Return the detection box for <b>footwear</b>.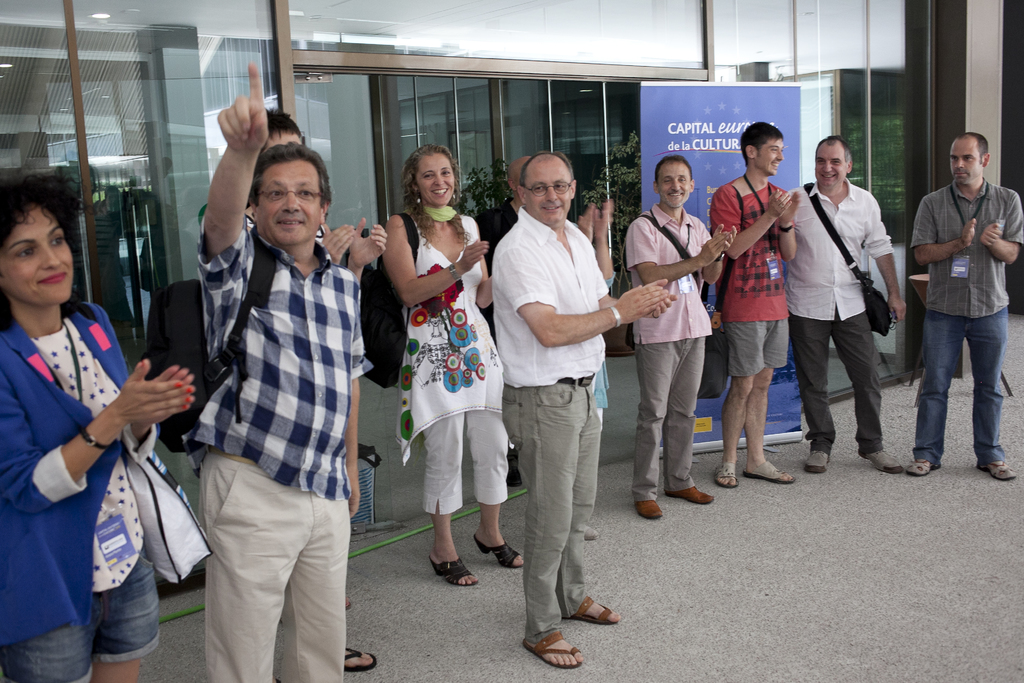
x1=666 y1=488 x2=712 y2=506.
